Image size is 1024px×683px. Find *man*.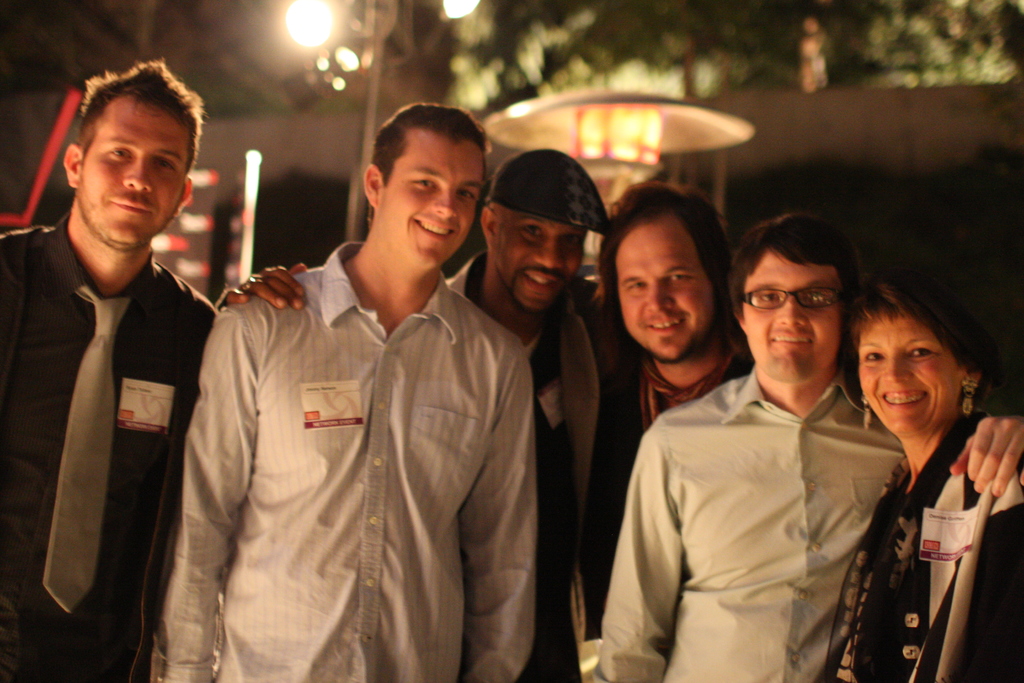
bbox=[216, 138, 607, 682].
